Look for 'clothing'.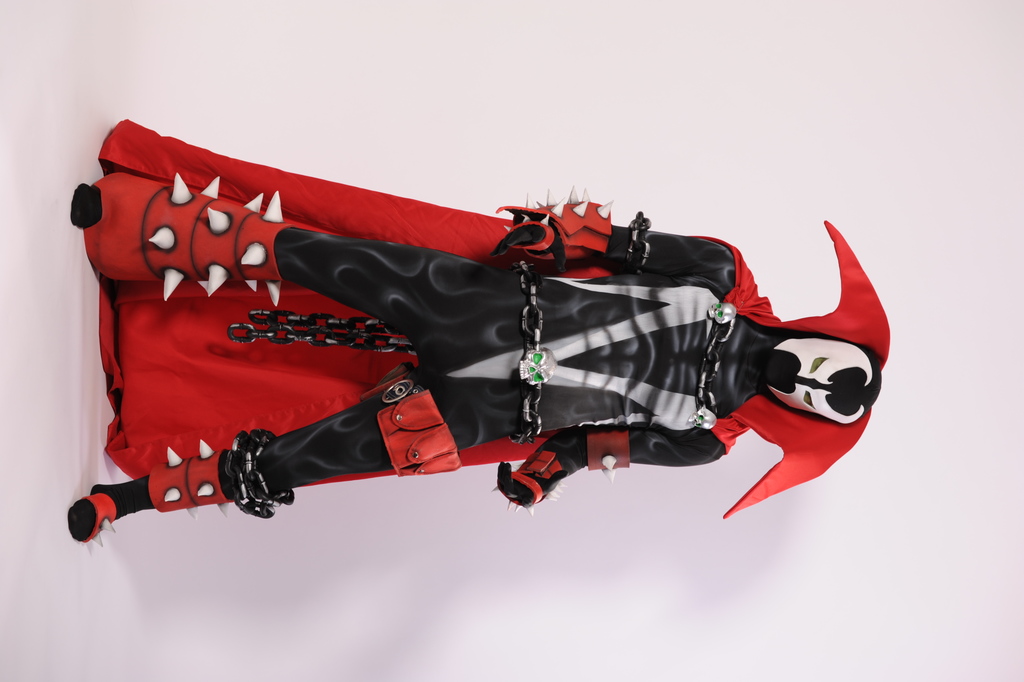
Found: <bbox>107, 143, 888, 519</bbox>.
